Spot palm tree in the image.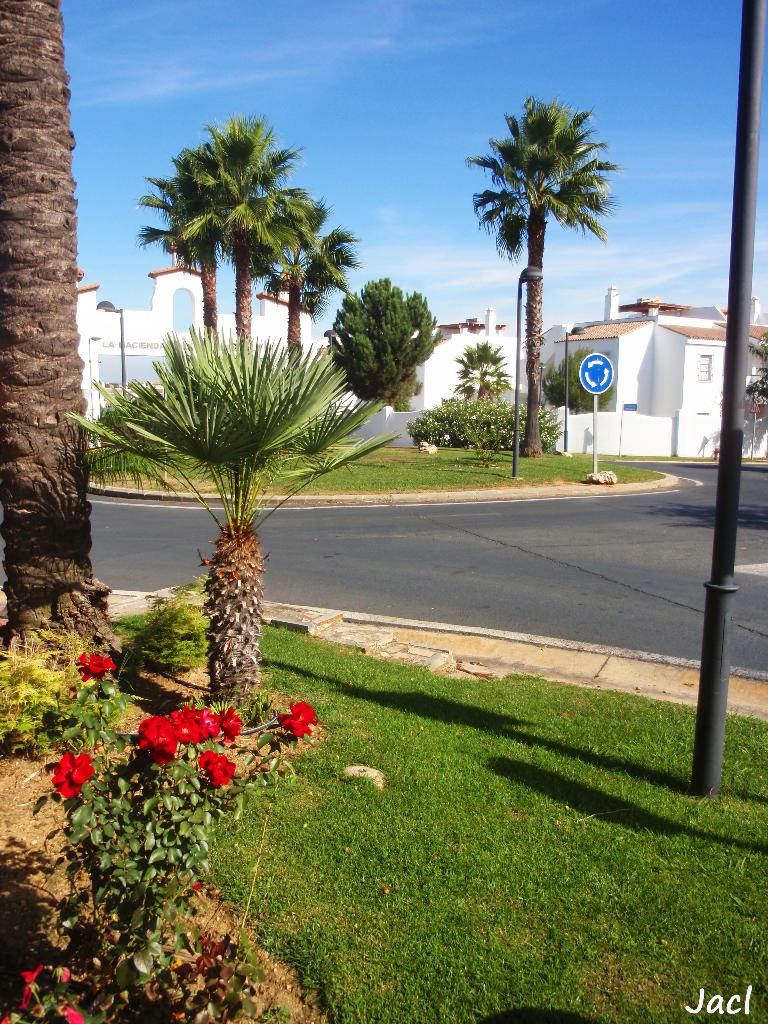
palm tree found at <box>445,328,518,407</box>.
